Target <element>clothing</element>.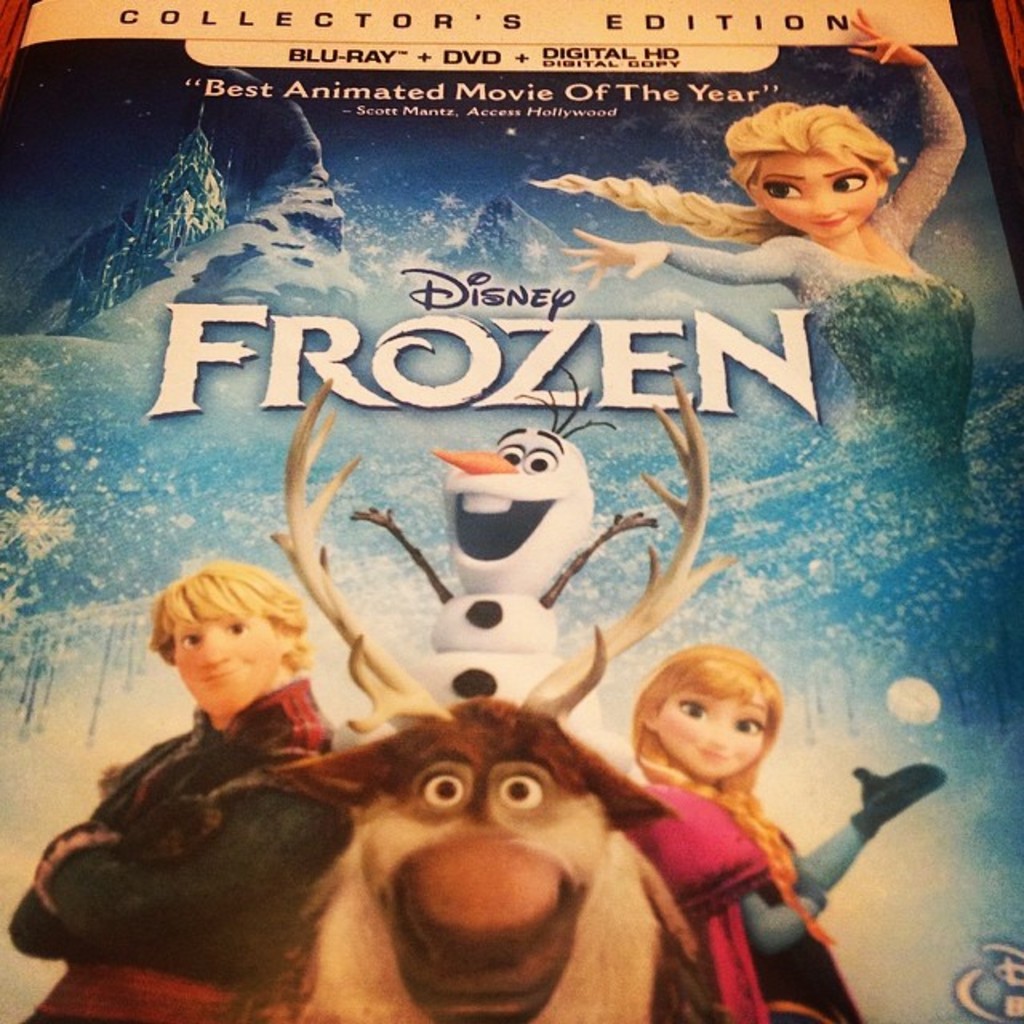
Target region: (left=3, top=678, right=355, bottom=1022).
